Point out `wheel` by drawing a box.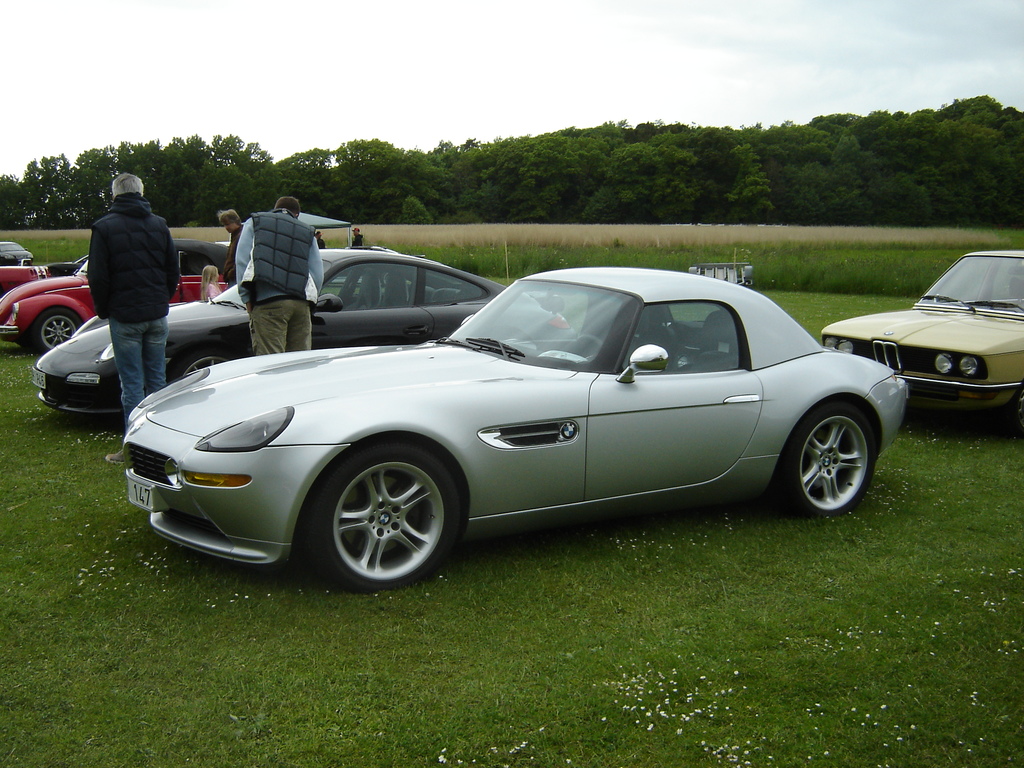
Rect(314, 453, 454, 583).
